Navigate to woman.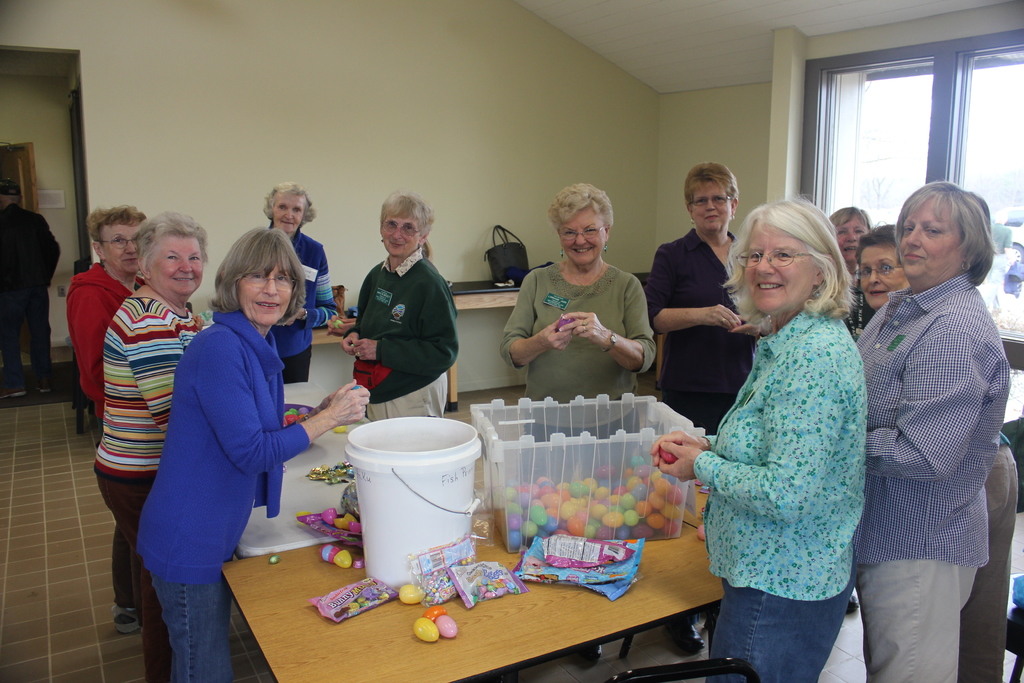
Navigation target: 67,209,152,630.
